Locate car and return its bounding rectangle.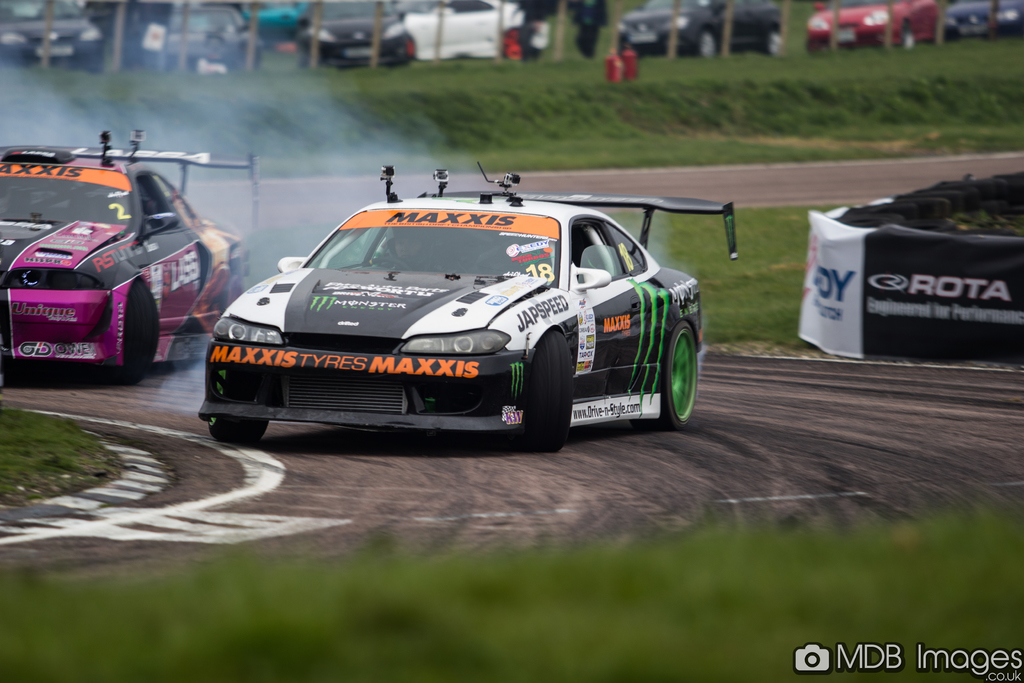
BBox(0, 129, 259, 383).
